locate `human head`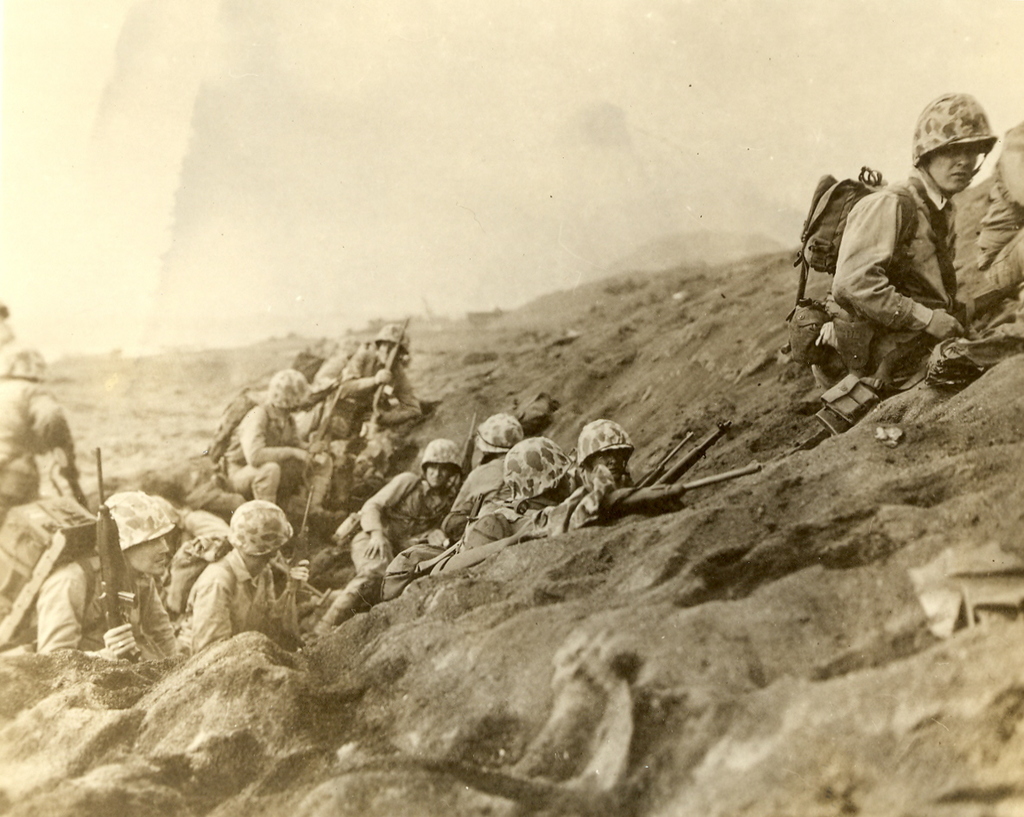
{"x1": 918, "y1": 92, "x2": 1008, "y2": 199}
